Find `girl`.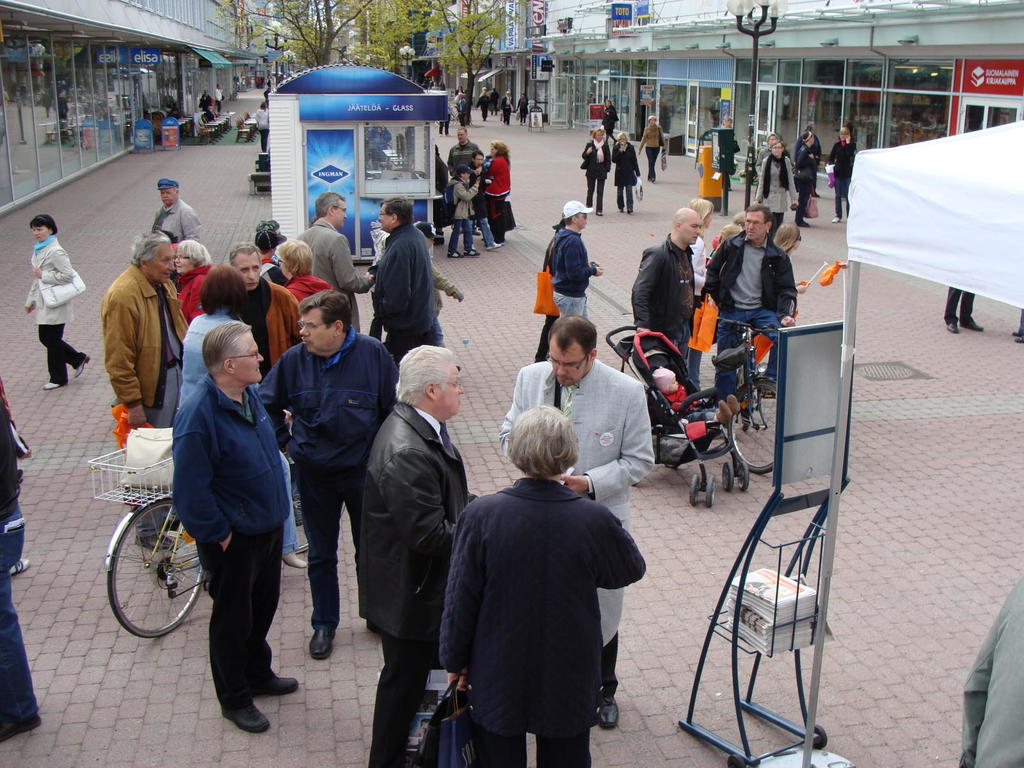
bbox(683, 193, 707, 385).
